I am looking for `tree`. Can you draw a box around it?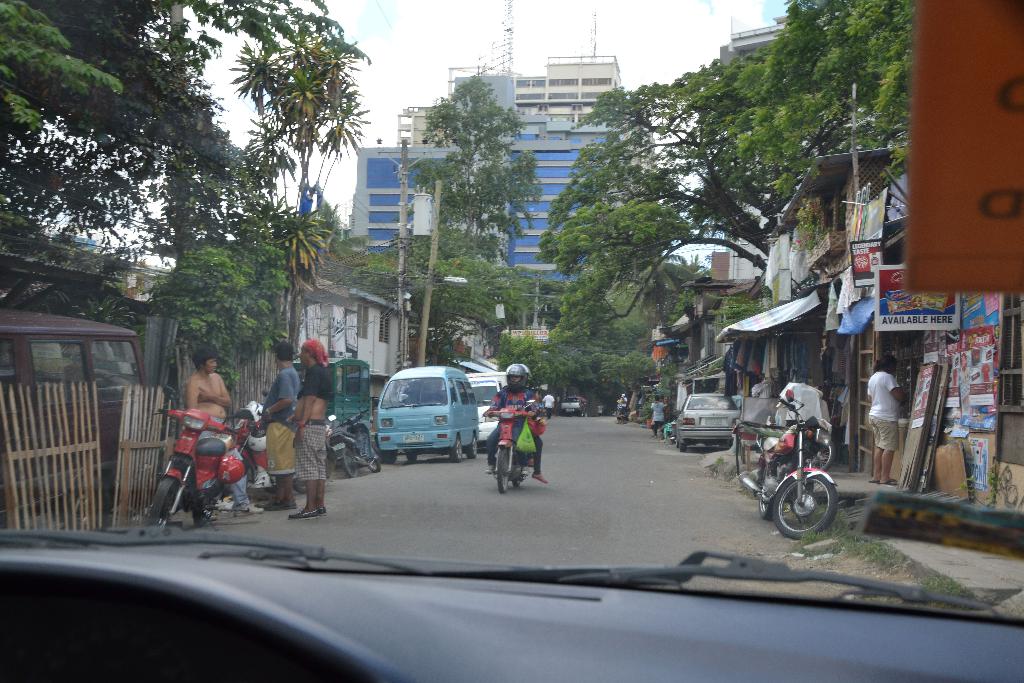
Sure, the bounding box is x1=417, y1=66, x2=557, y2=236.
